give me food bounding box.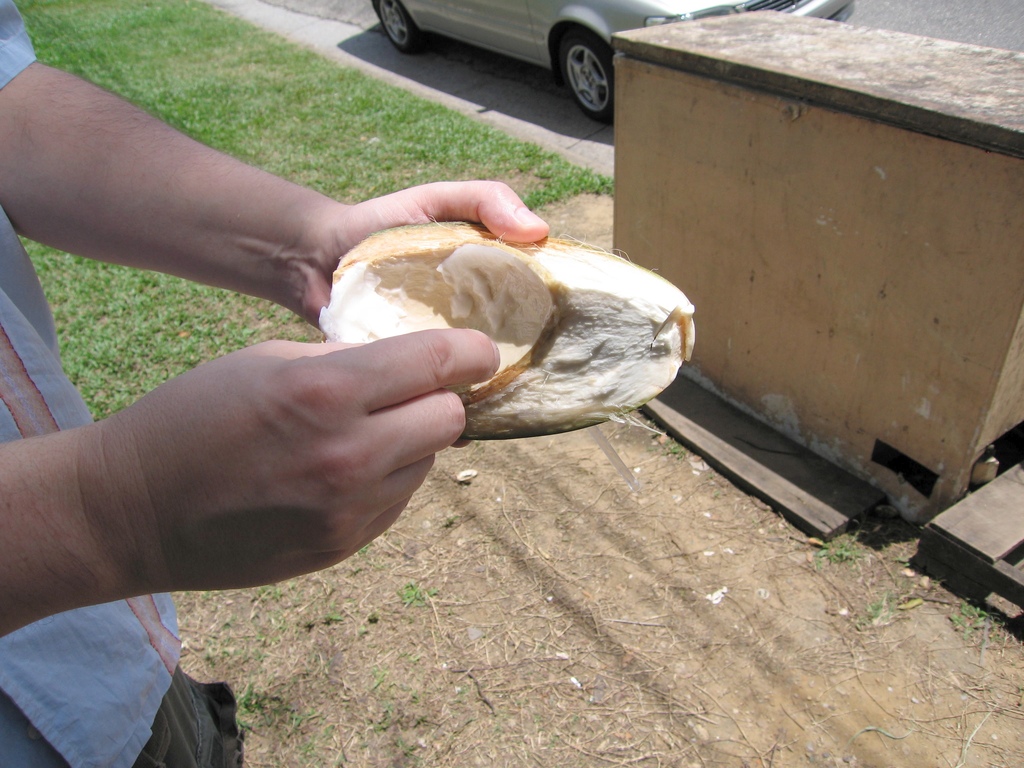
314,220,694,446.
